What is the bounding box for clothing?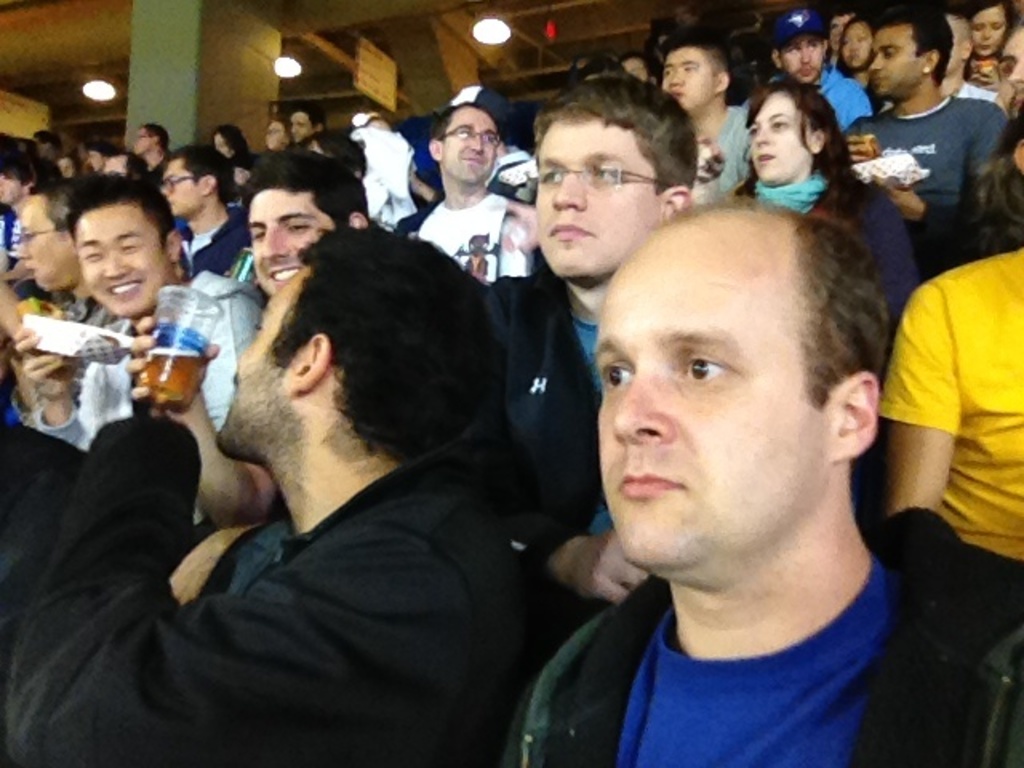
bbox=(475, 256, 614, 634).
